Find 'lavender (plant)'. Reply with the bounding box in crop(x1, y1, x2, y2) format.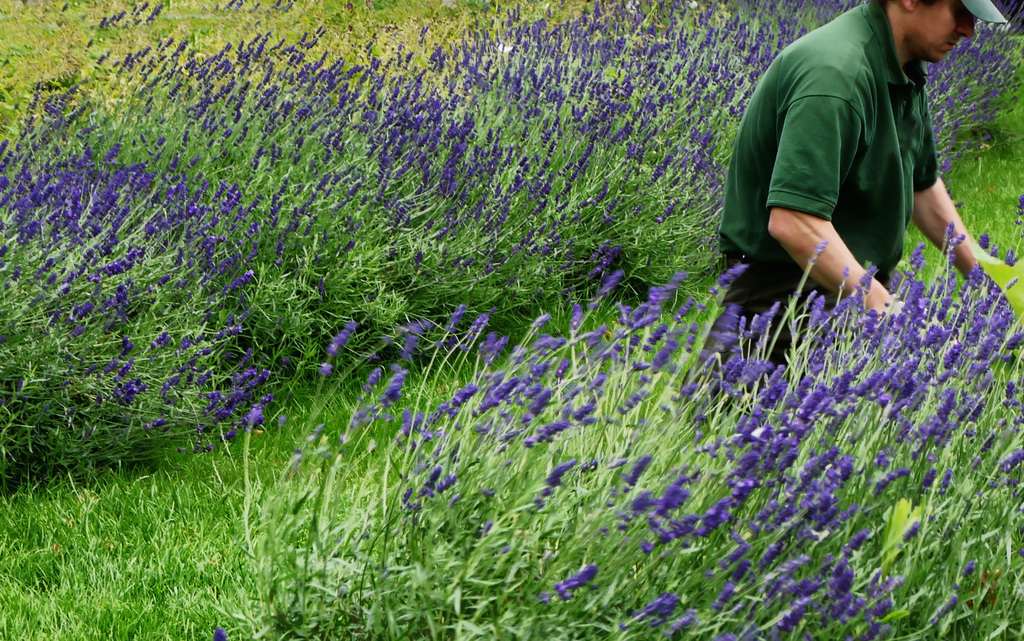
crop(936, 346, 964, 378).
